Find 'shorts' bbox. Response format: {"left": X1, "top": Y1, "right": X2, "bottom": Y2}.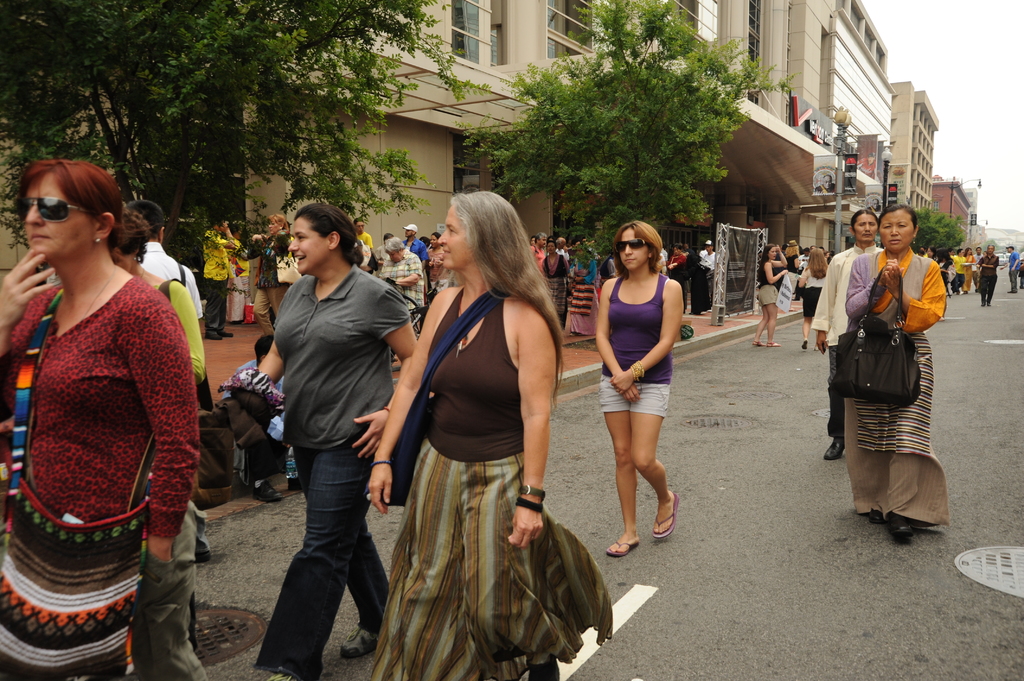
{"left": 755, "top": 286, "right": 775, "bottom": 306}.
